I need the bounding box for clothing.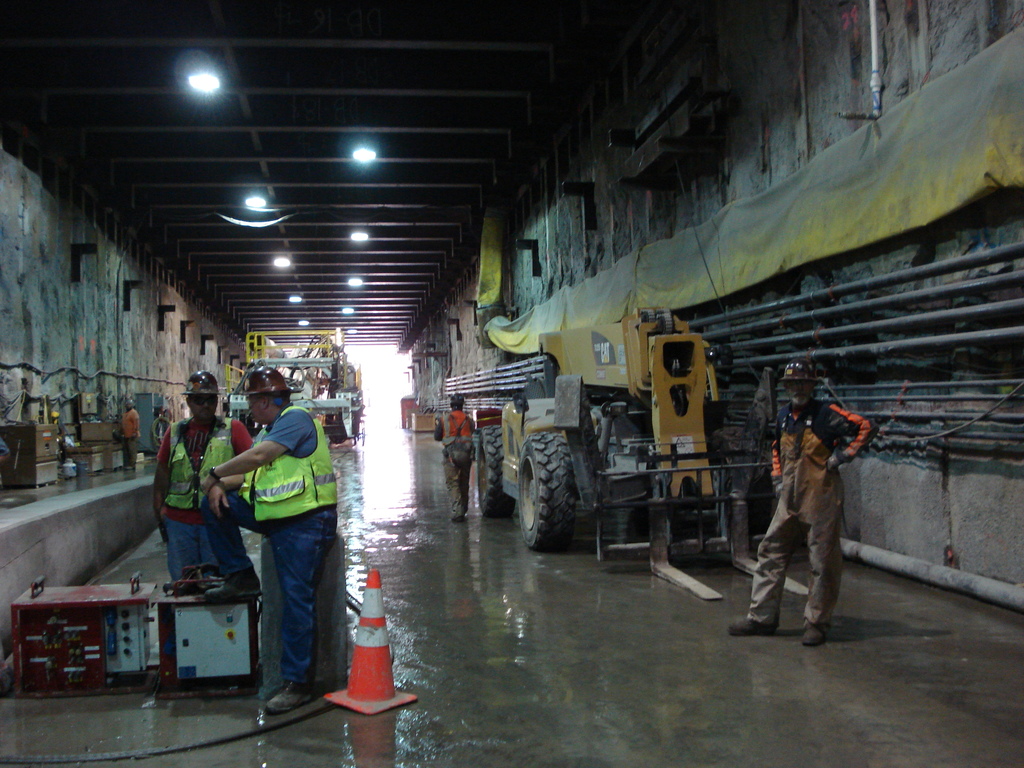
Here it is: 432,410,475,516.
